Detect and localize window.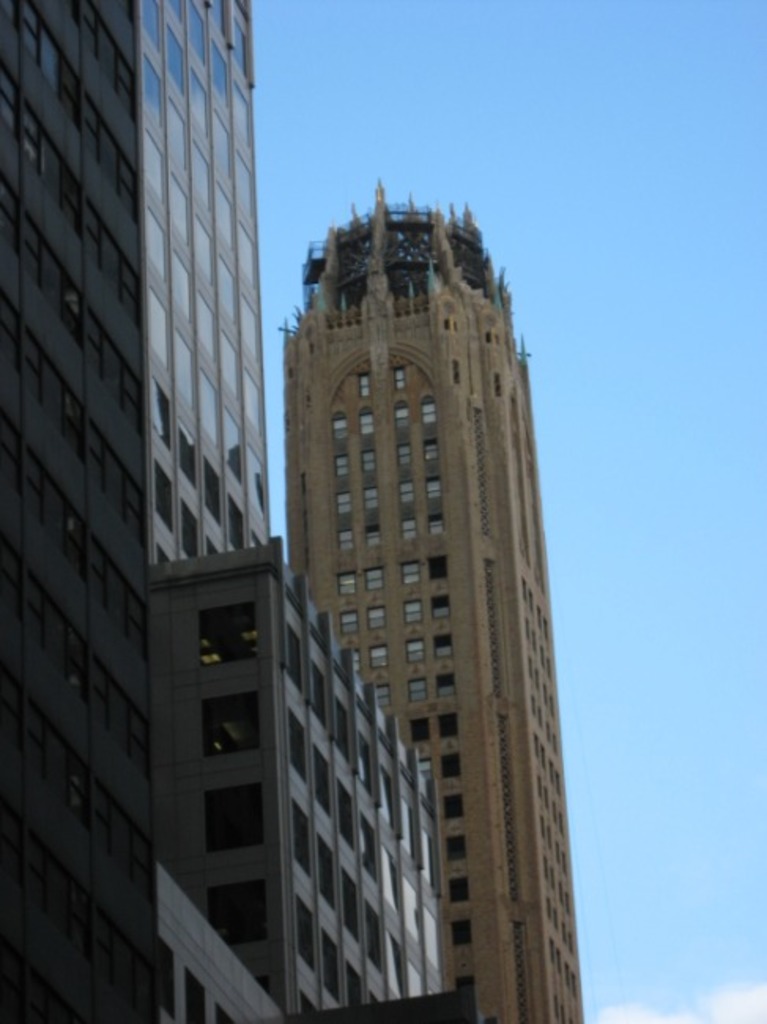
Localized at 436 788 457 818.
